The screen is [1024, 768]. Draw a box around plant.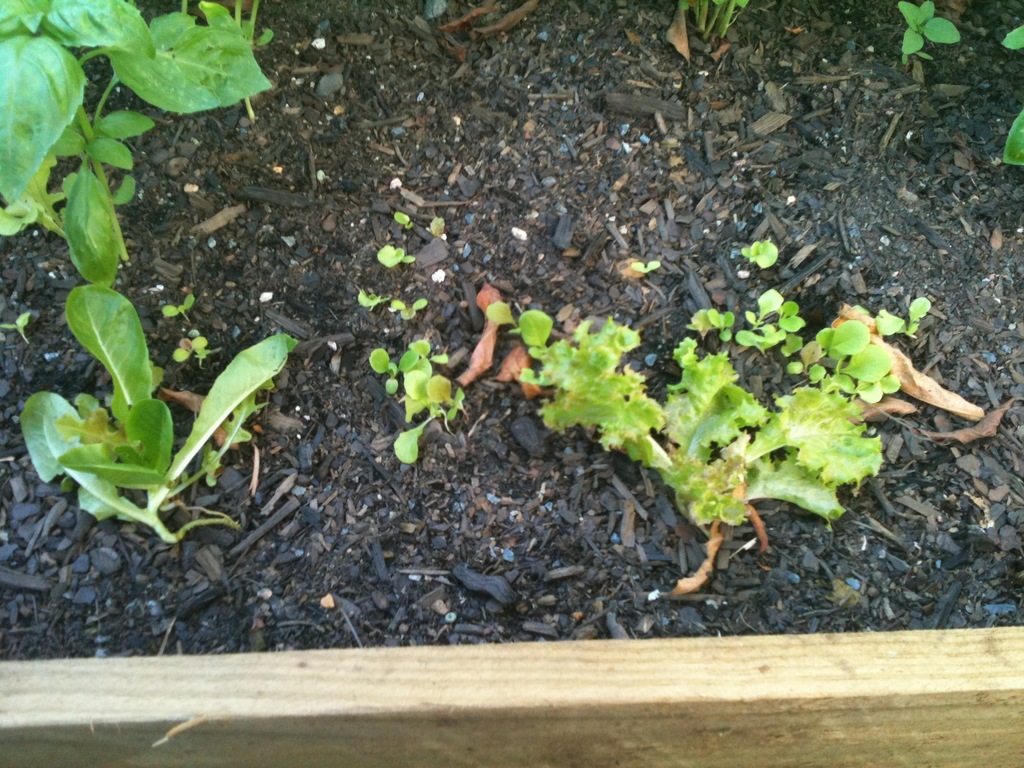
bbox(391, 296, 443, 317).
